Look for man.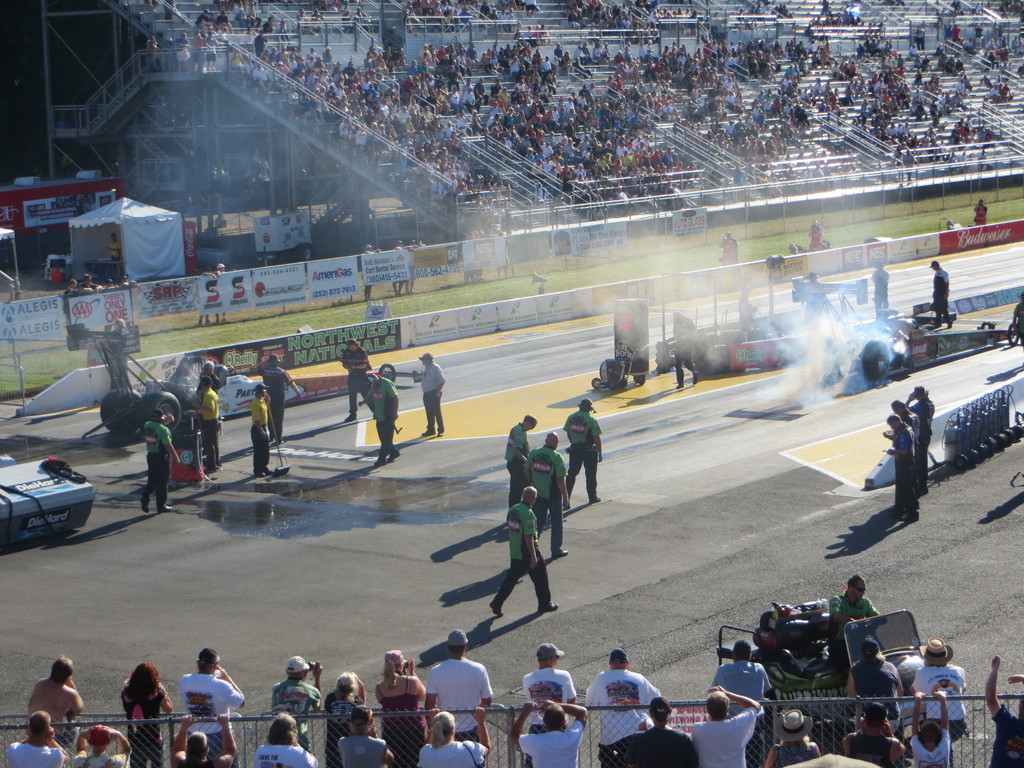
Found: 504/412/537/508.
